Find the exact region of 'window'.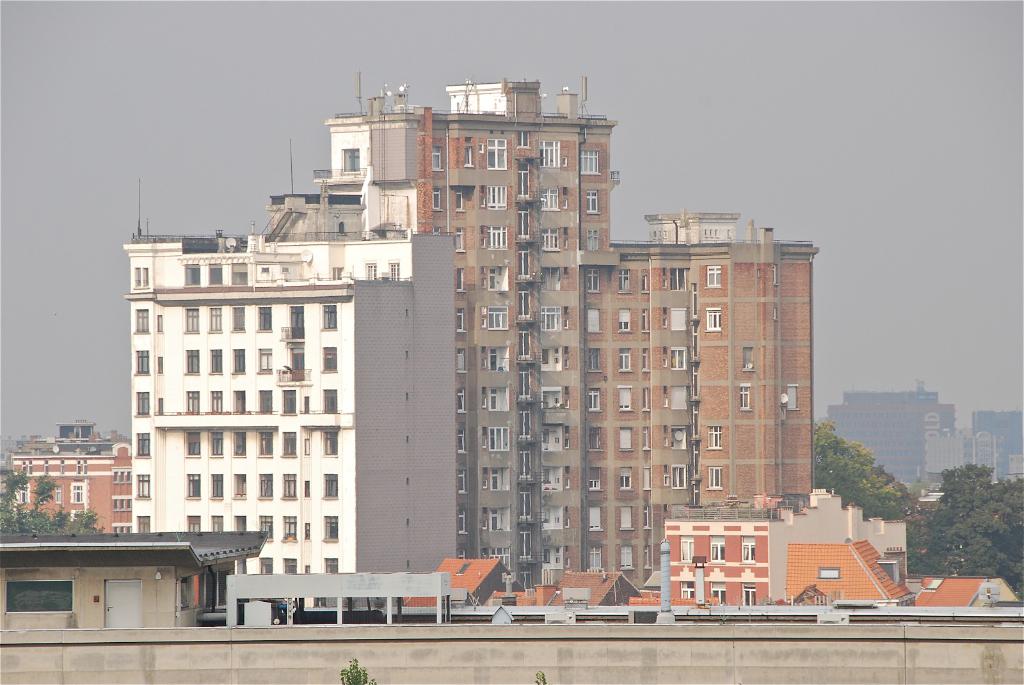
Exact region: <bbox>230, 520, 246, 532</bbox>.
